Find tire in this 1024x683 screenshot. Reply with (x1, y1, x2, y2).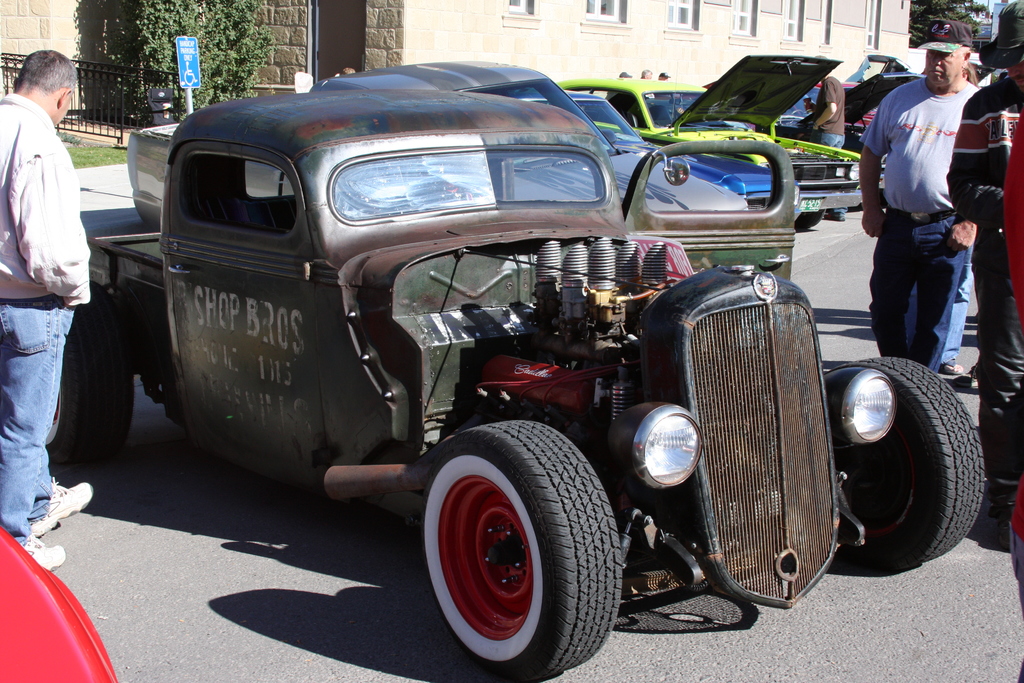
(825, 357, 984, 570).
